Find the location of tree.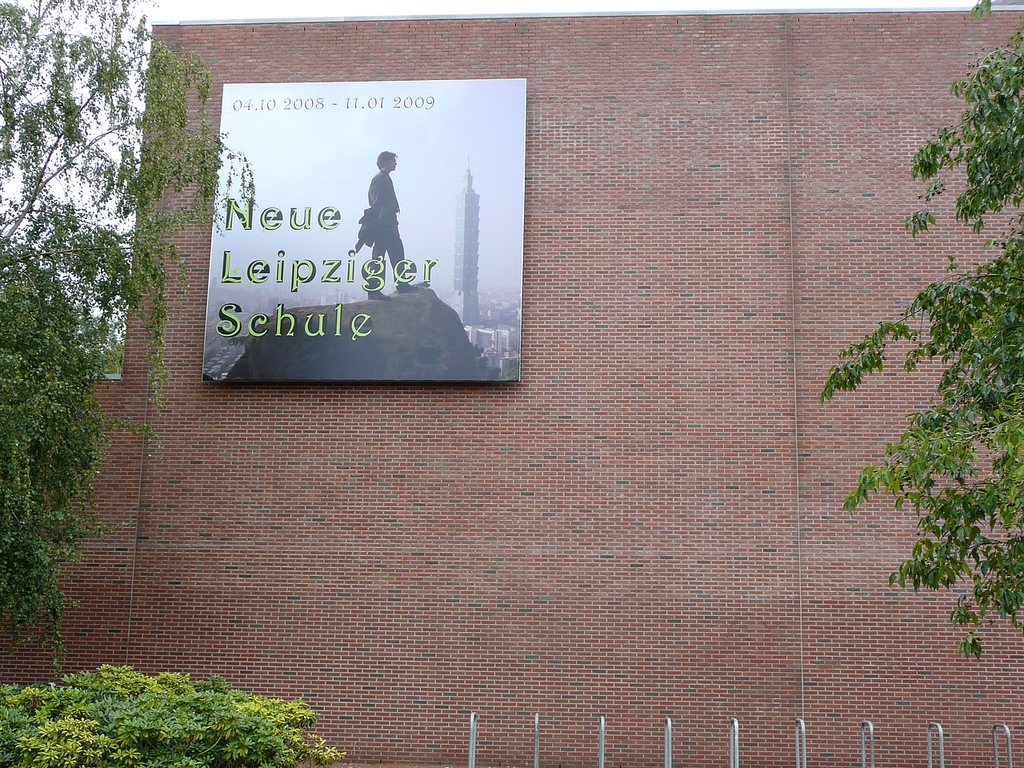
Location: box(7, 24, 167, 671).
